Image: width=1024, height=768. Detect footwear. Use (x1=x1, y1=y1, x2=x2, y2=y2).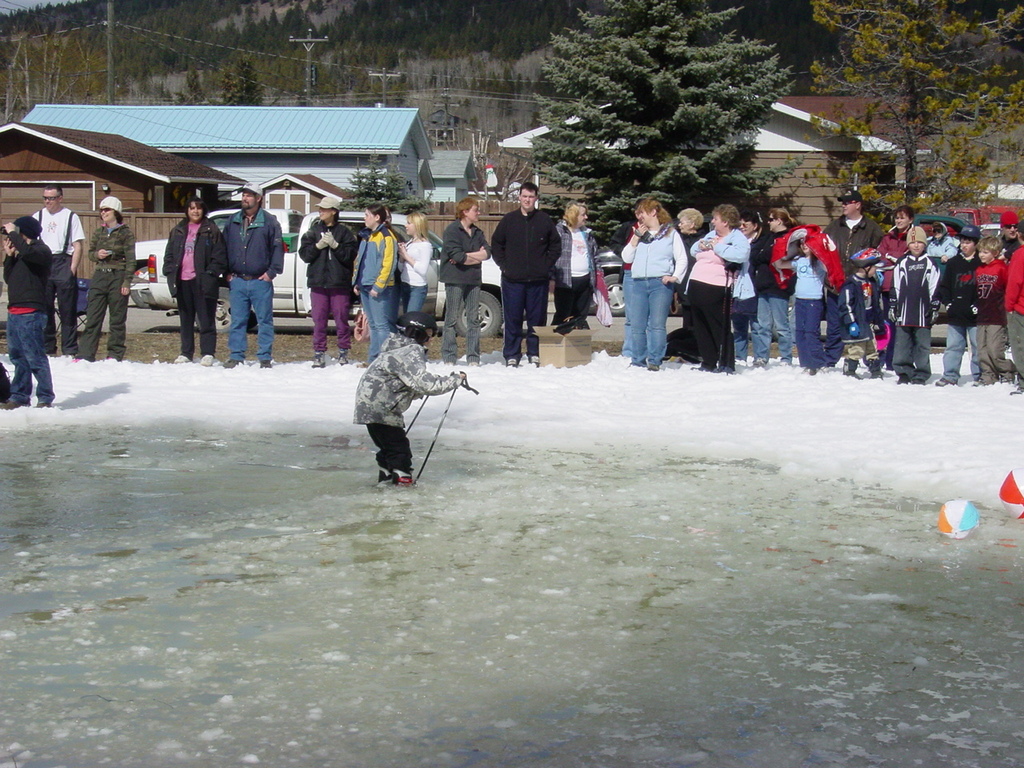
(x1=504, y1=354, x2=518, y2=368).
